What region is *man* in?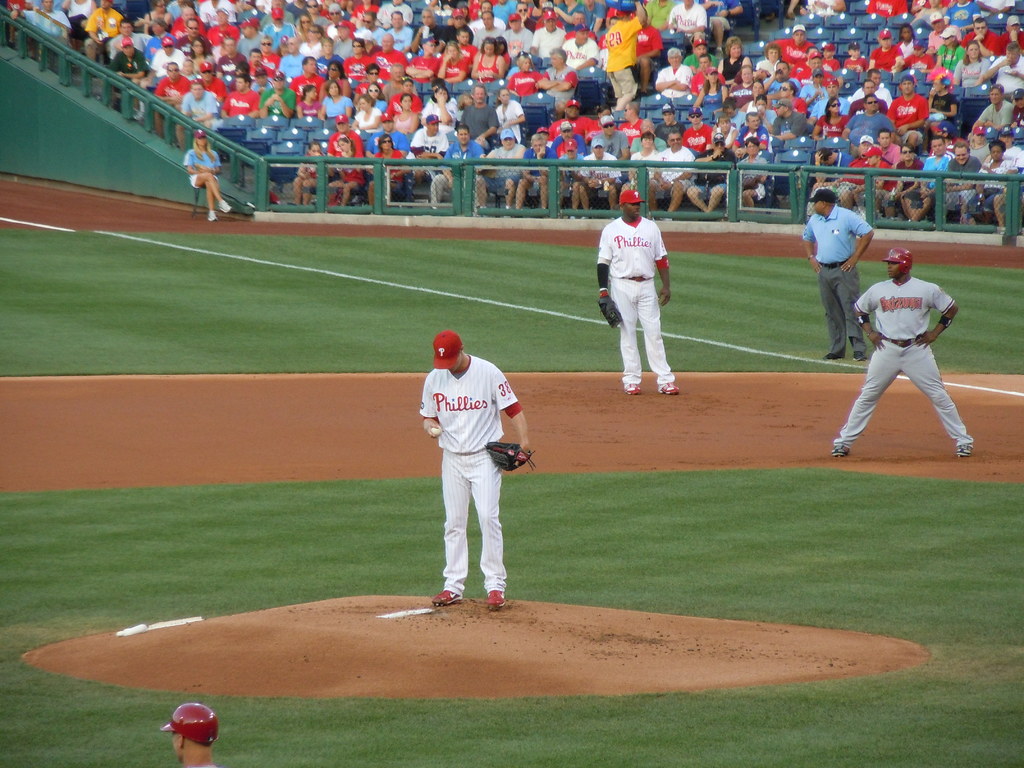
(x1=564, y1=24, x2=600, y2=72).
